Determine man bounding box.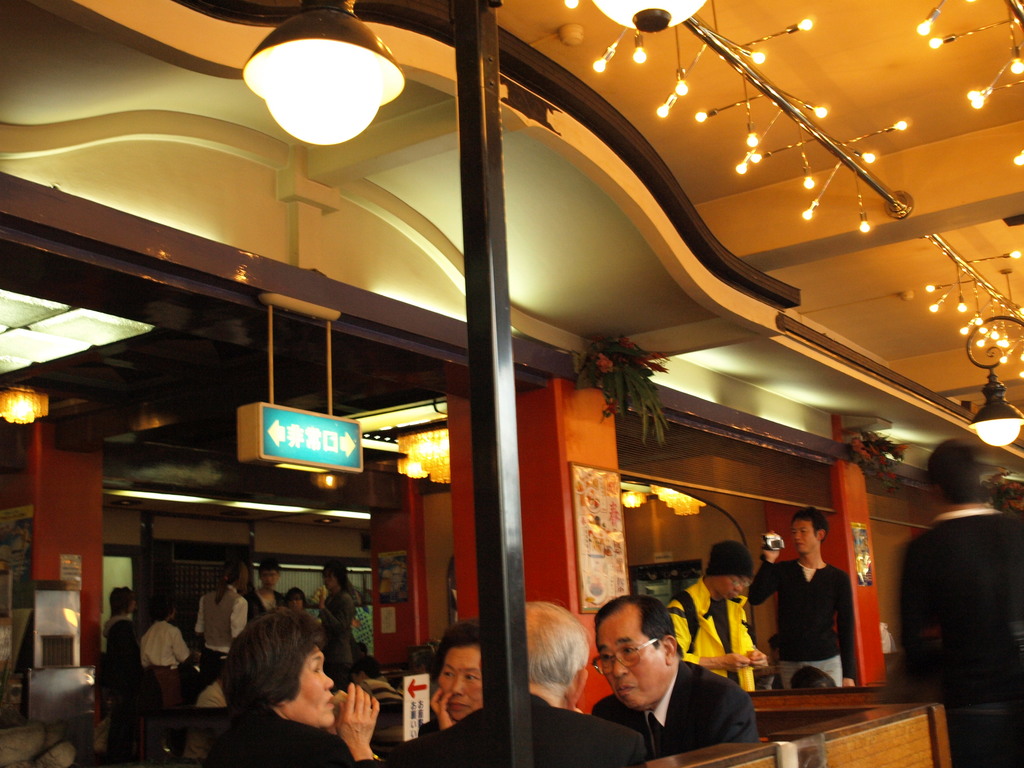
Determined: <bbox>756, 511, 863, 688</bbox>.
